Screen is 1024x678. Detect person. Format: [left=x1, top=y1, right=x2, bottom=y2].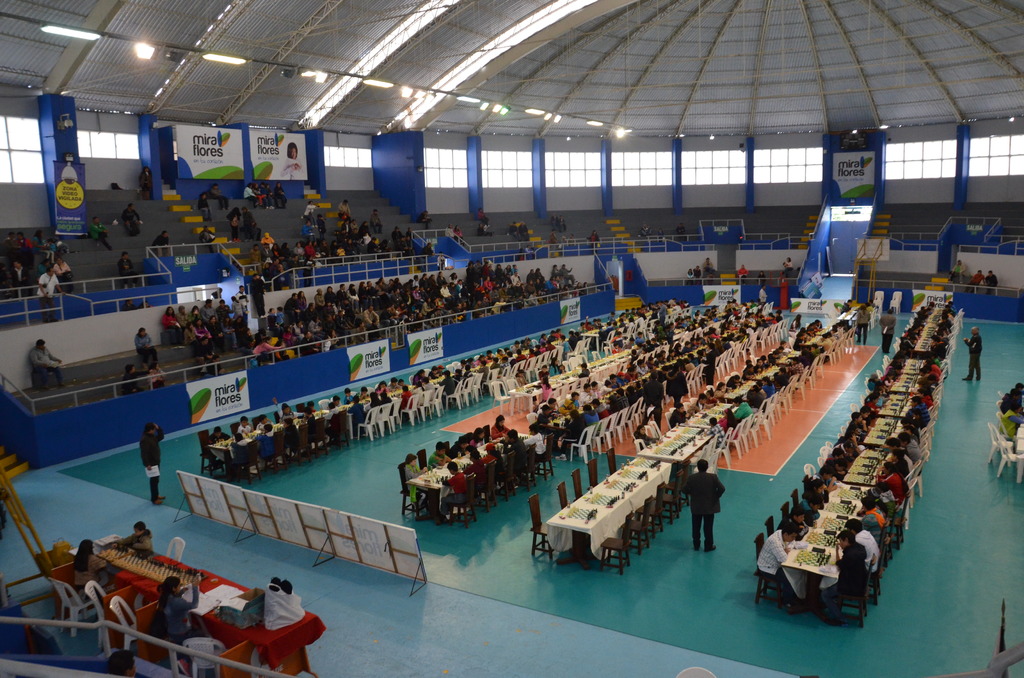
[left=35, top=230, right=47, bottom=257].
